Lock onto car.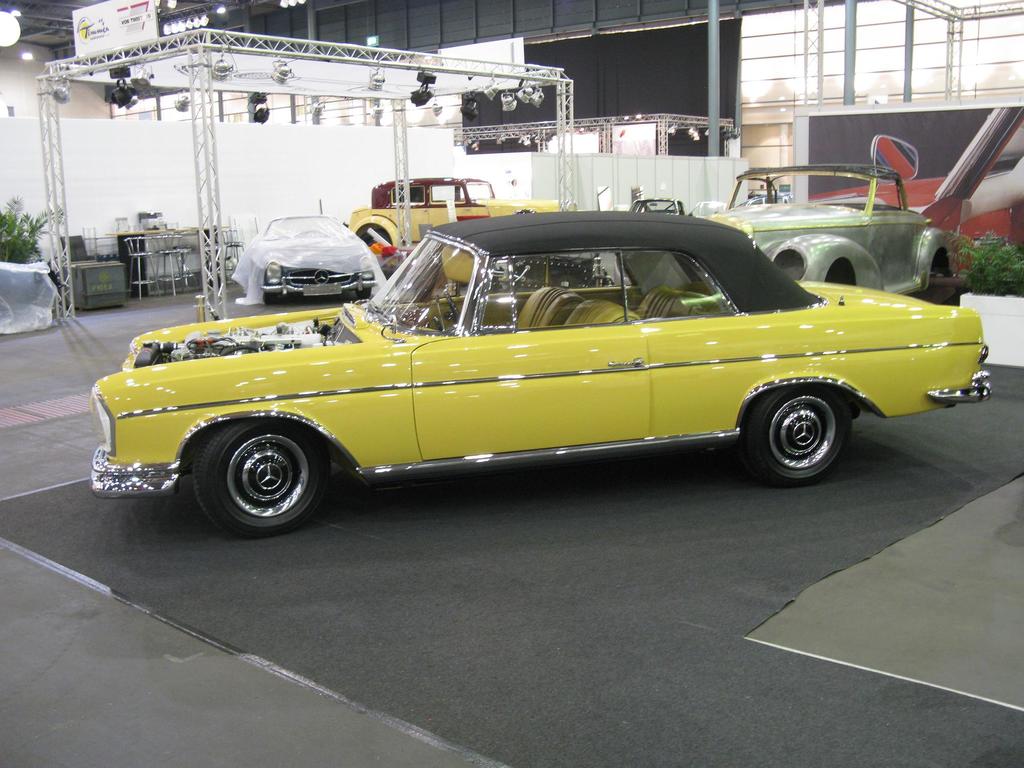
Locked: (x1=0, y1=262, x2=59, y2=328).
